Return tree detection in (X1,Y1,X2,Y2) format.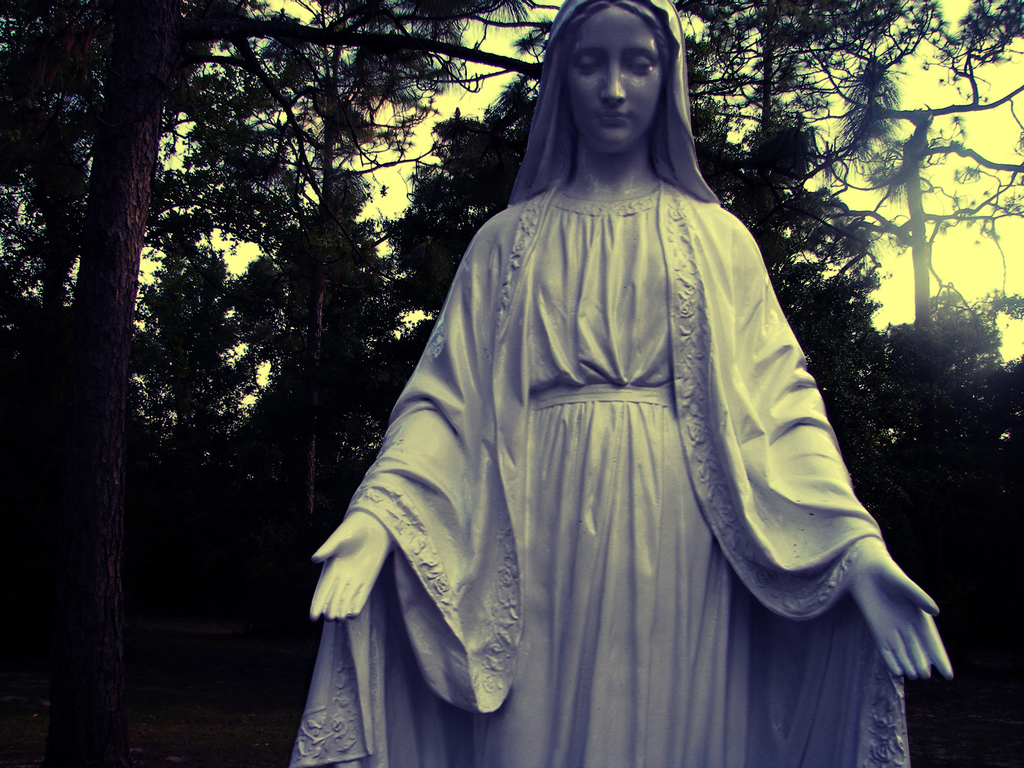
(677,0,1023,500).
